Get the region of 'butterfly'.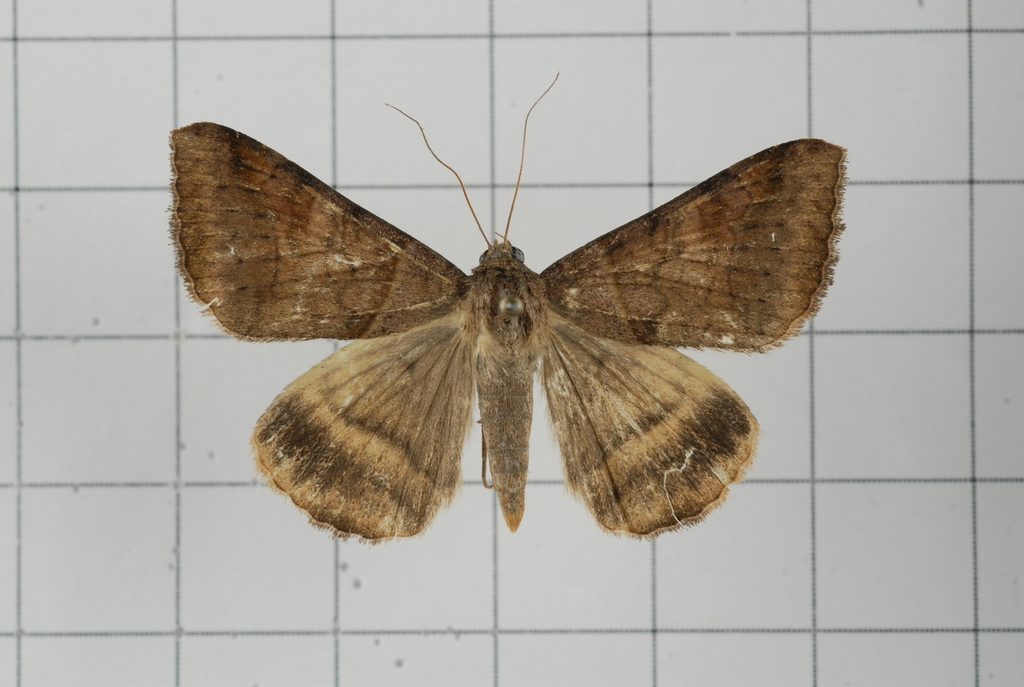
167/70/851/545.
